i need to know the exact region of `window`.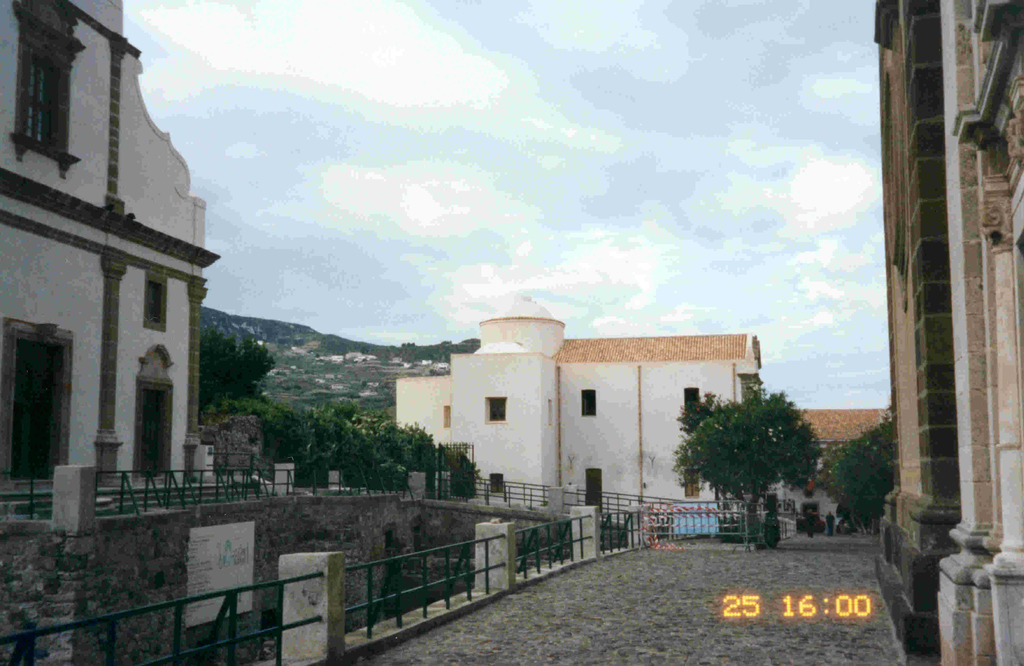
Region: rect(582, 386, 595, 414).
